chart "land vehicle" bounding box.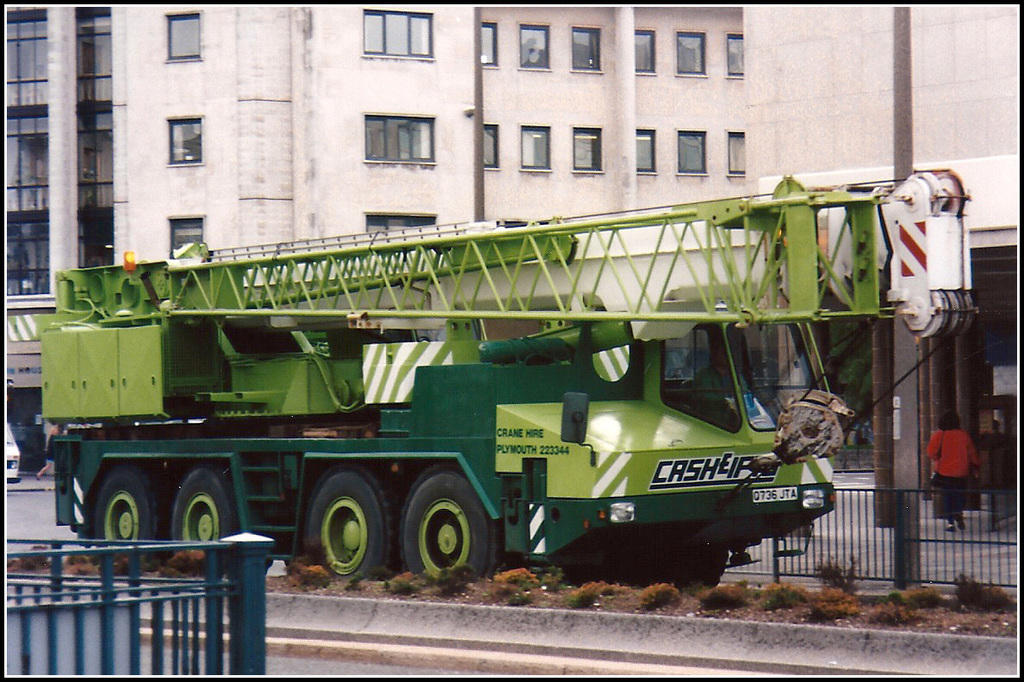
Charted: [65,183,917,625].
